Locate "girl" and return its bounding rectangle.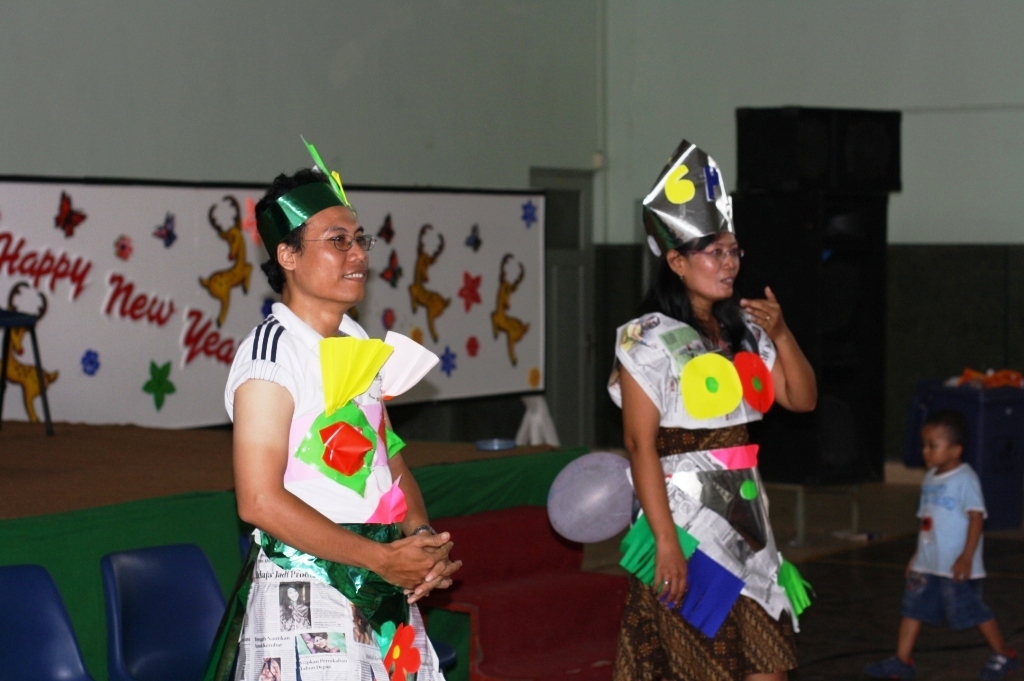
(left=607, top=229, right=817, bottom=680).
